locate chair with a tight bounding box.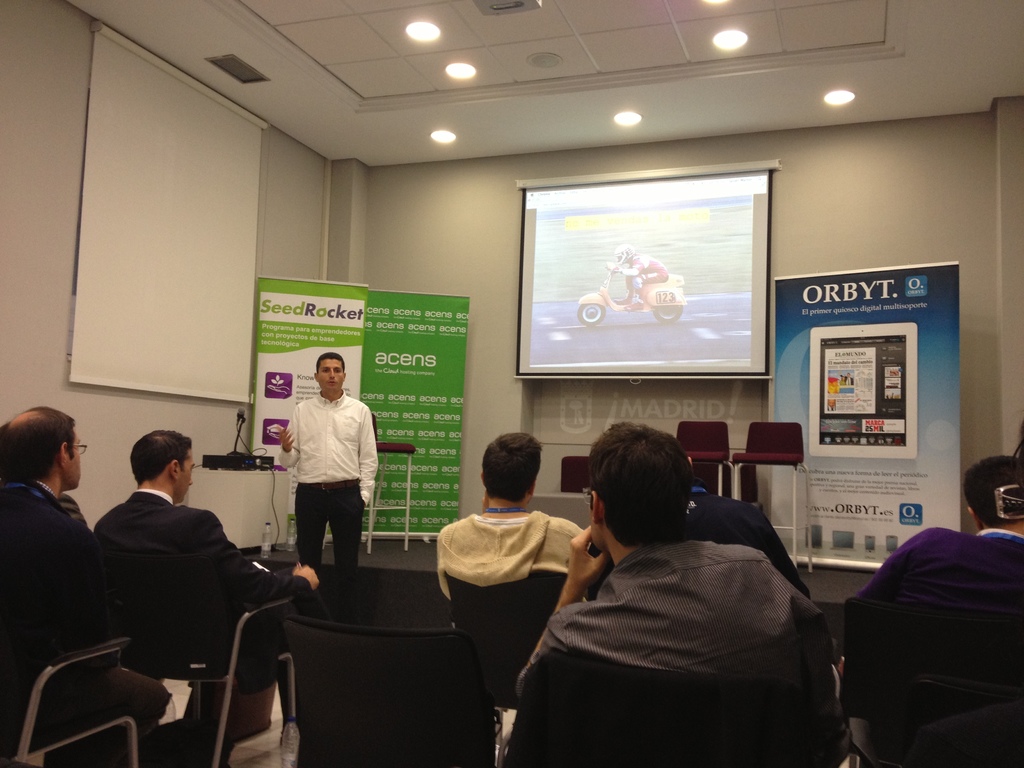
x1=280 y1=613 x2=505 y2=767.
